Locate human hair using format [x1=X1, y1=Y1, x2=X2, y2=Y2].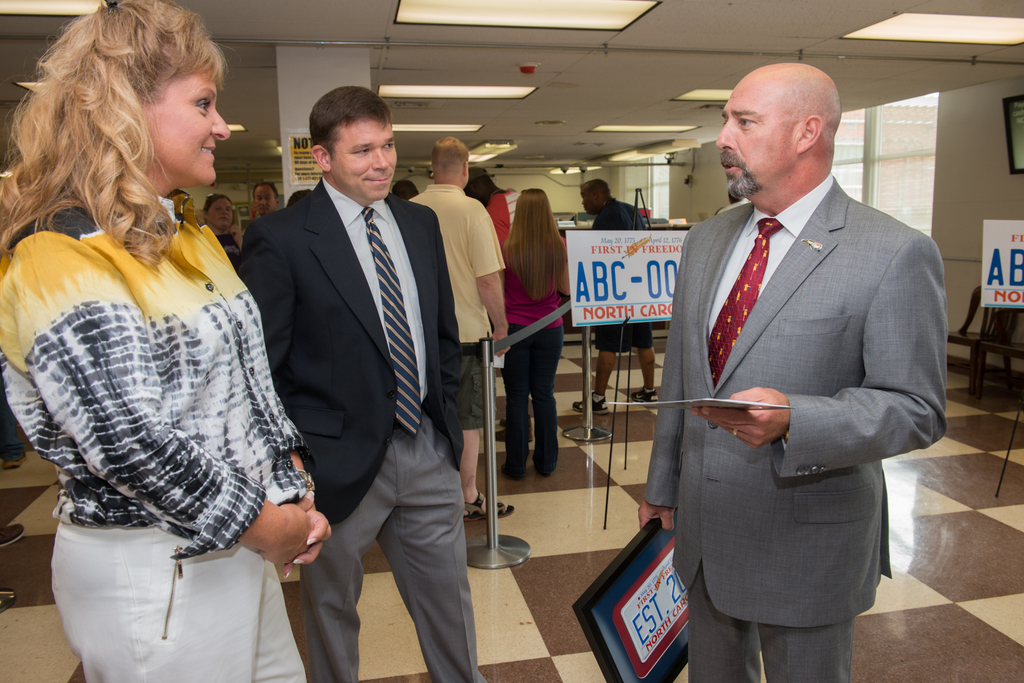
[x1=28, y1=5, x2=223, y2=238].
